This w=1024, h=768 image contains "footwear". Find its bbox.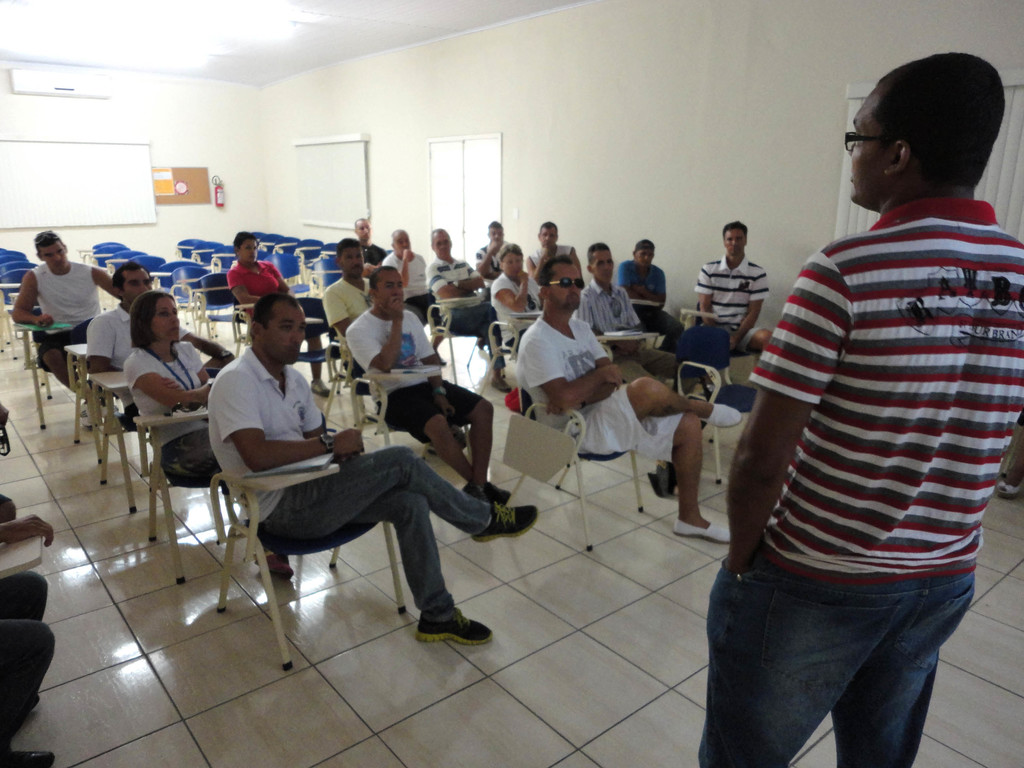
492/482/512/504.
